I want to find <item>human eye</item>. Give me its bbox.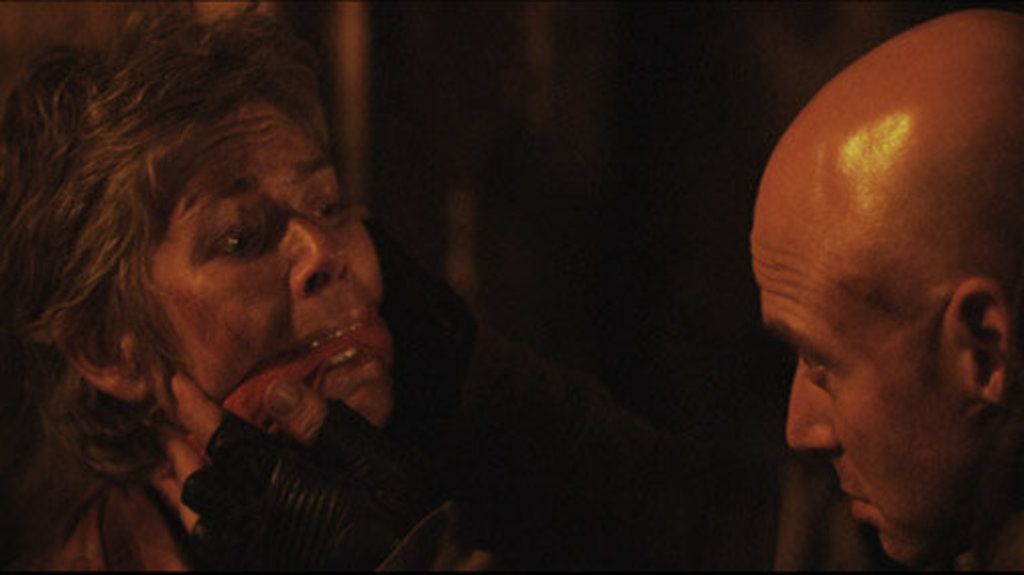
detection(185, 193, 258, 268).
